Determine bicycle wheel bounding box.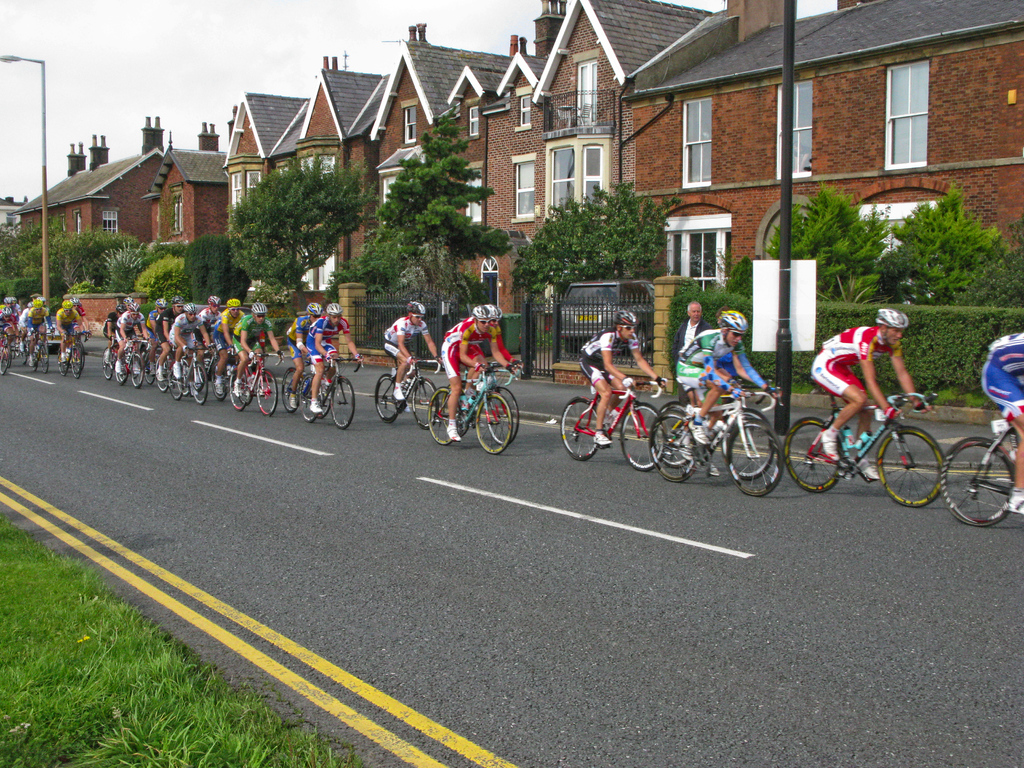
Determined: [x1=620, y1=402, x2=664, y2=472].
